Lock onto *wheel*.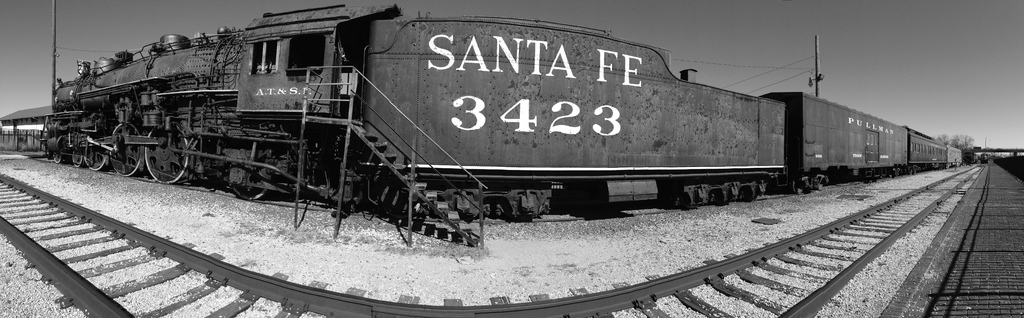
Locked: Rect(145, 122, 192, 188).
